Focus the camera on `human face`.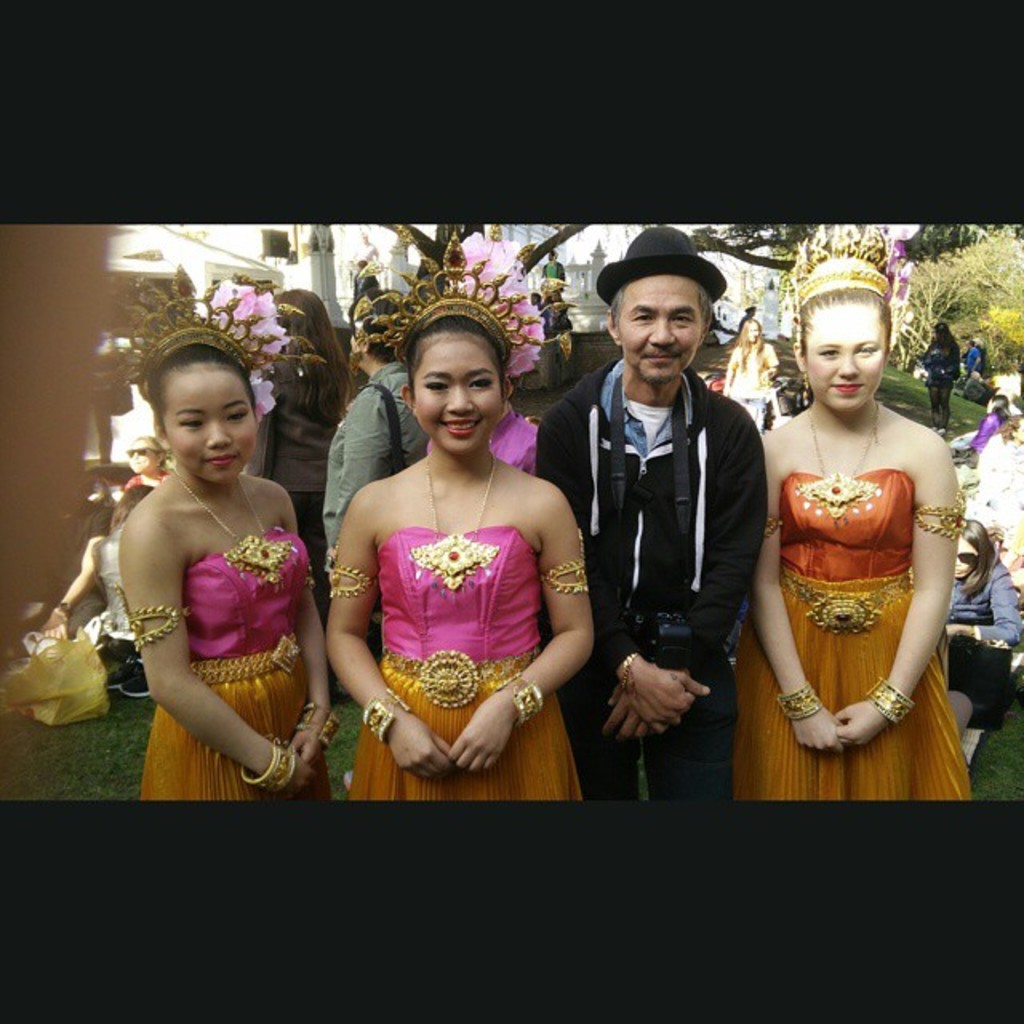
Focus region: 130:440:155:475.
